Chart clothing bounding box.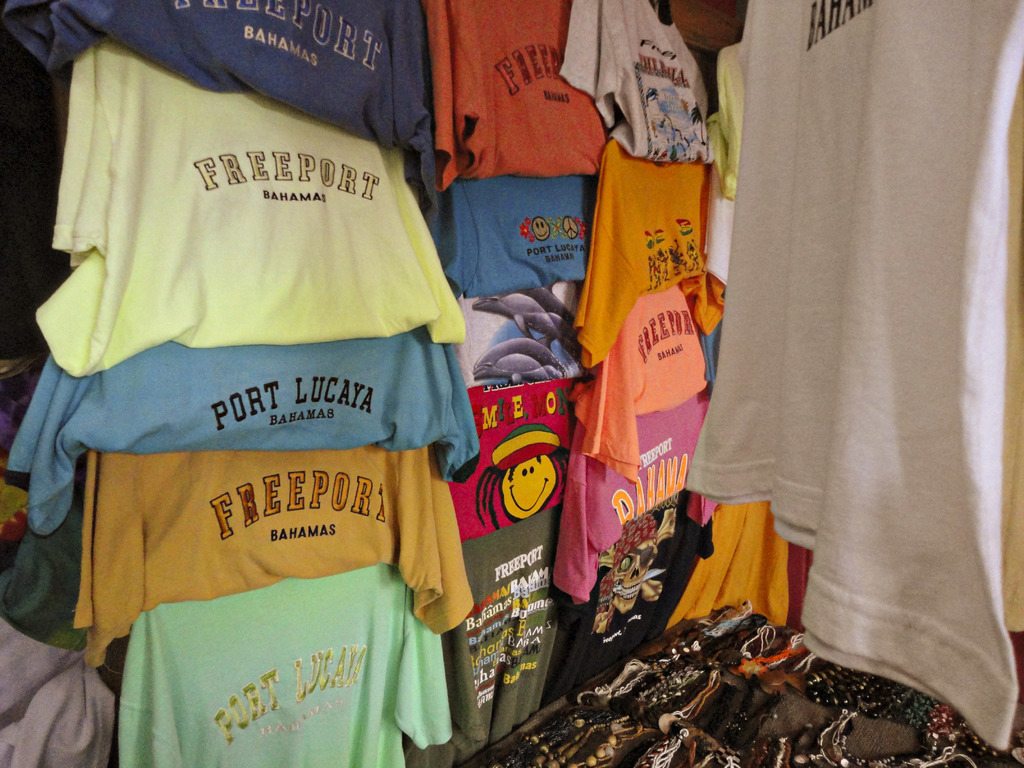
Charted: crop(451, 284, 572, 533).
